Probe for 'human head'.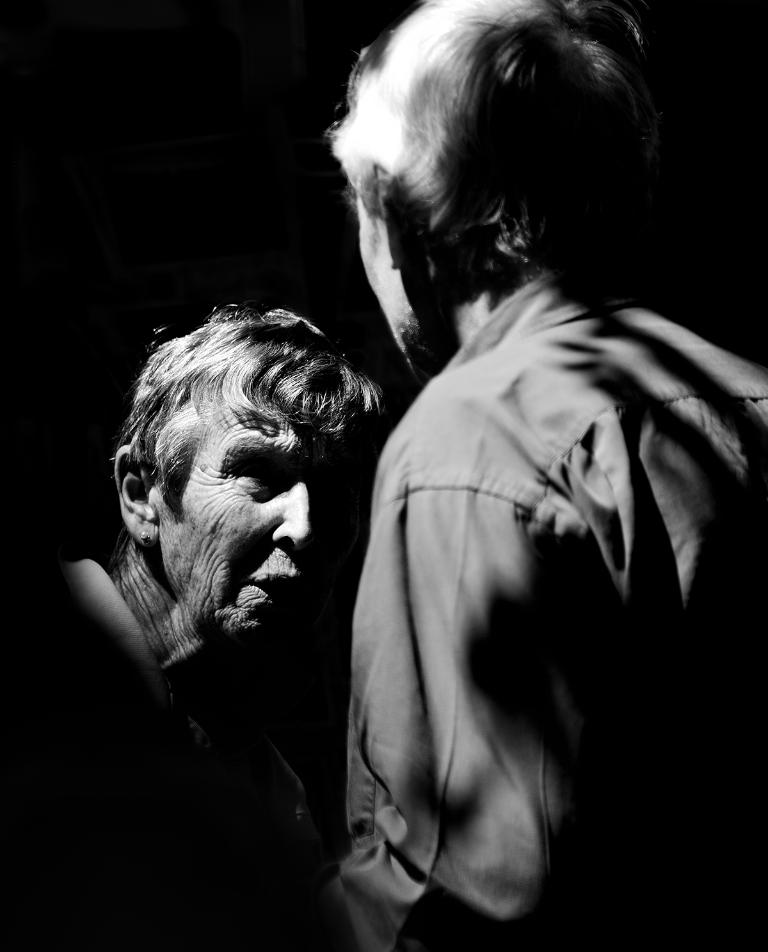
Probe result: Rect(111, 306, 383, 653).
